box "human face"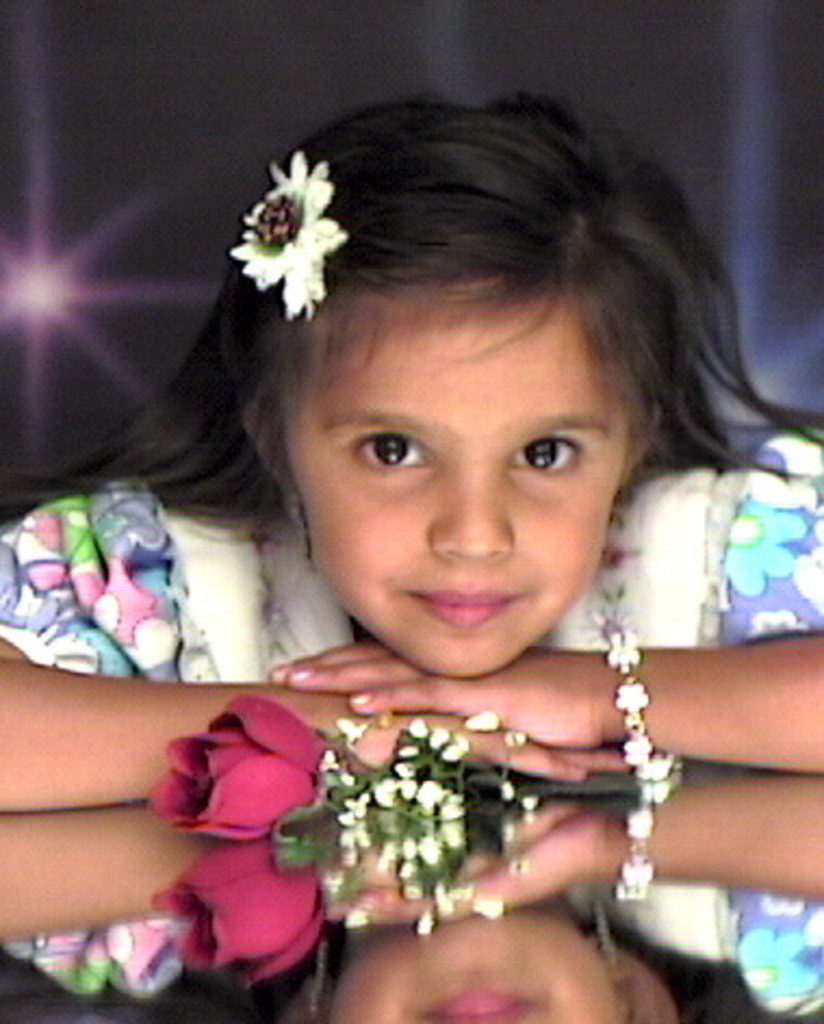
[left=286, top=312, right=633, bottom=673]
